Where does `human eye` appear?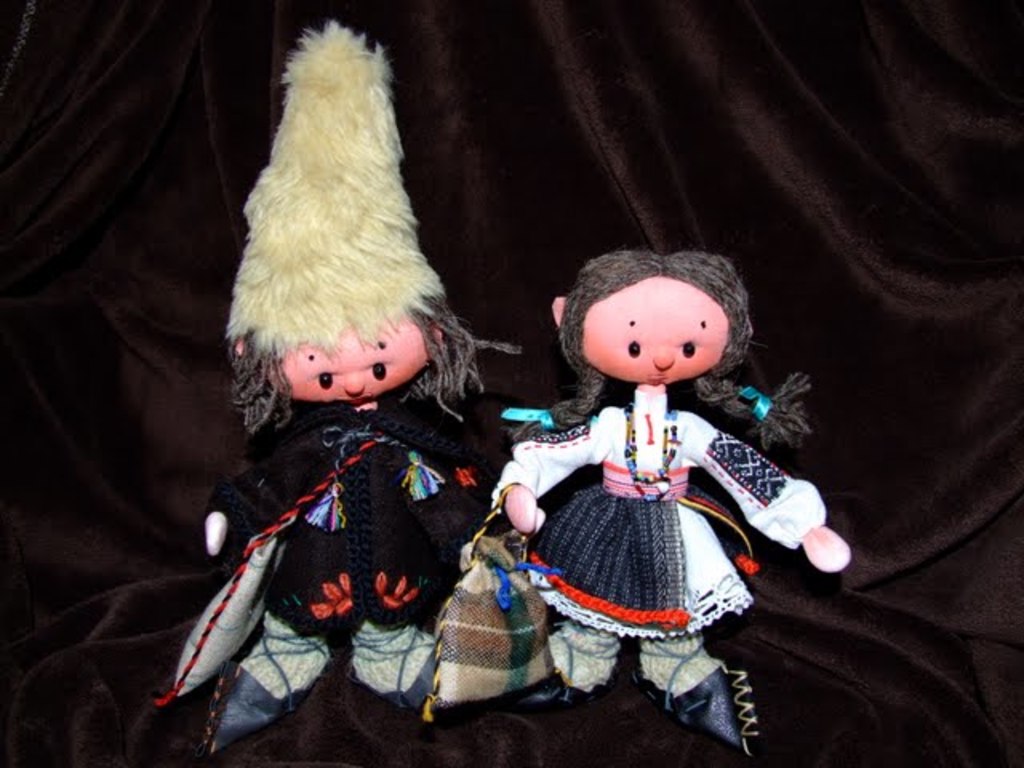
Appears at box(370, 360, 389, 384).
